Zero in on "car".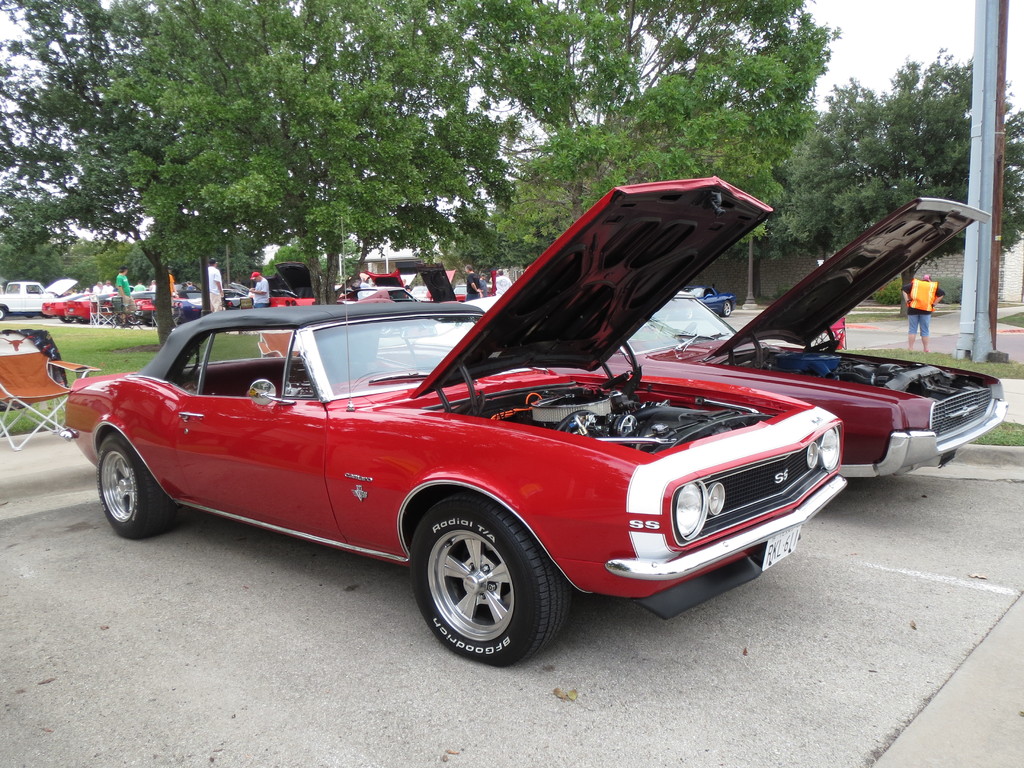
Zeroed in: region(39, 279, 83, 317).
